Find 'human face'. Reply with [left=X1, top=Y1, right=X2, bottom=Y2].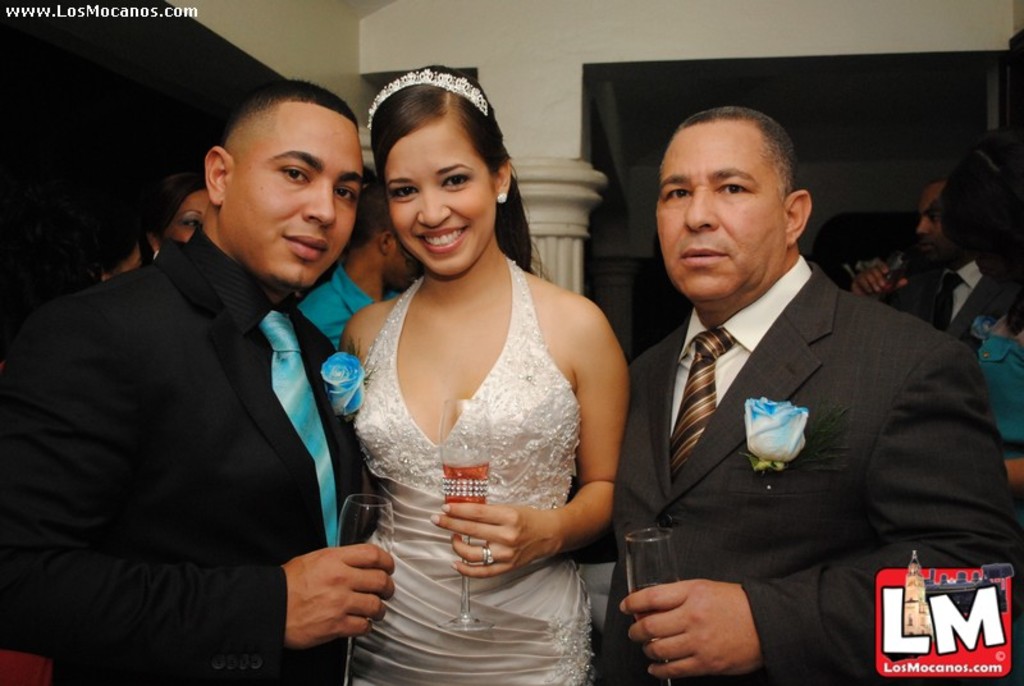
[left=392, top=118, right=497, bottom=270].
